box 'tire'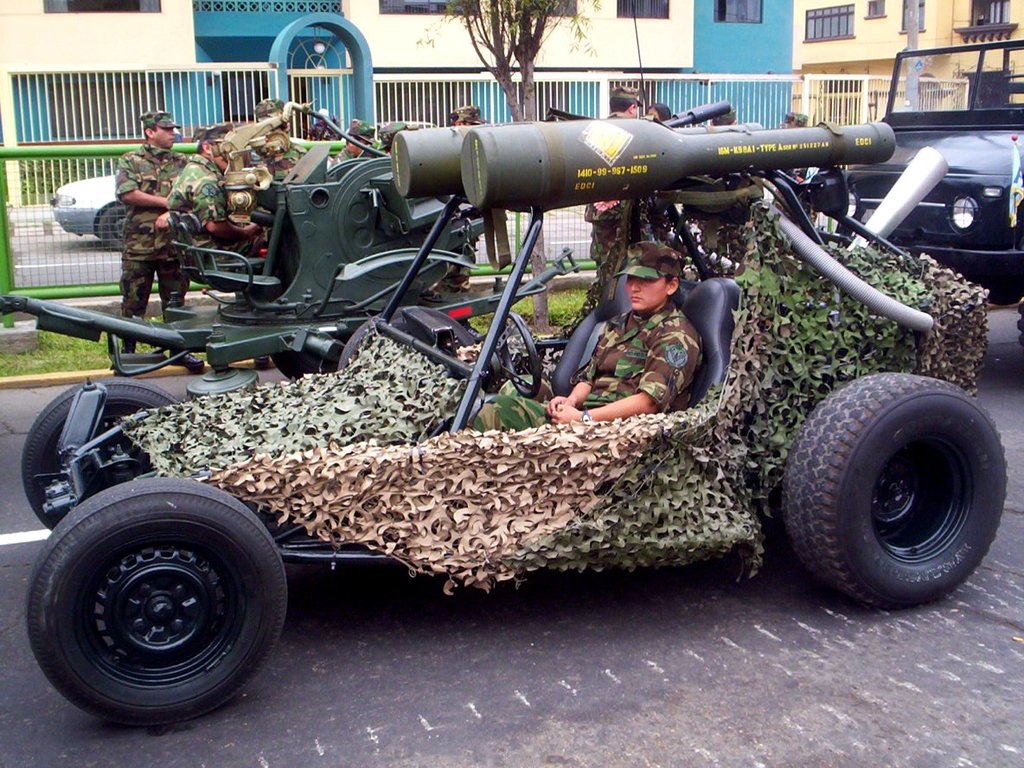
locate(330, 304, 481, 376)
